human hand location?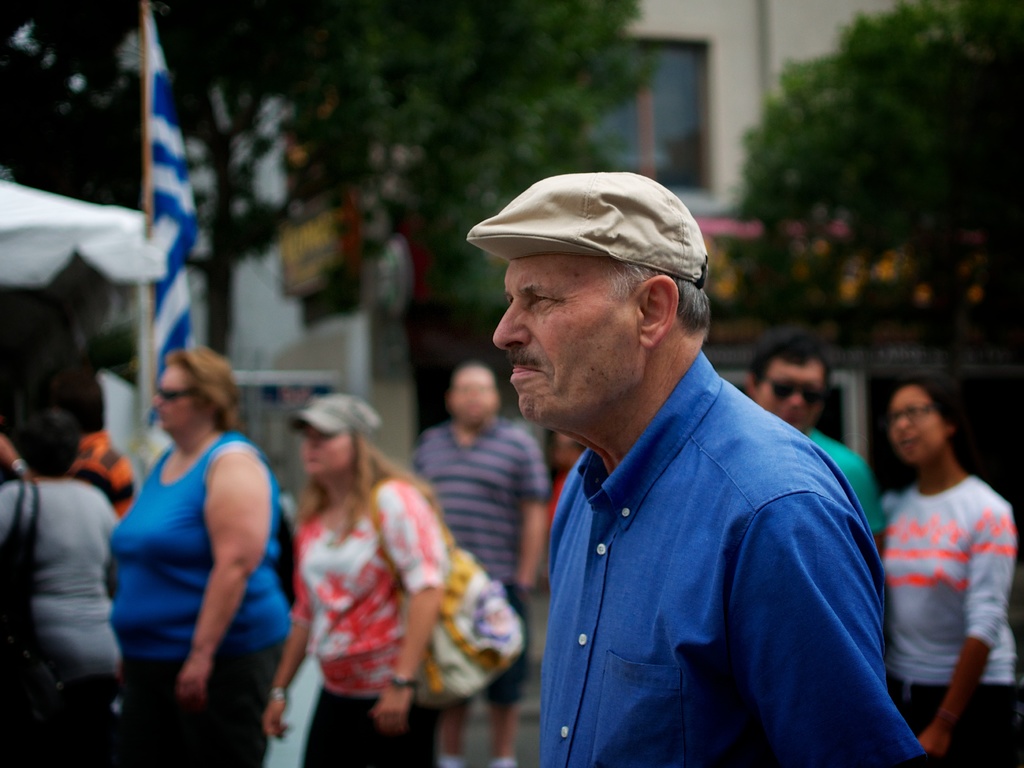
<region>178, 658, 211, 710</region>
